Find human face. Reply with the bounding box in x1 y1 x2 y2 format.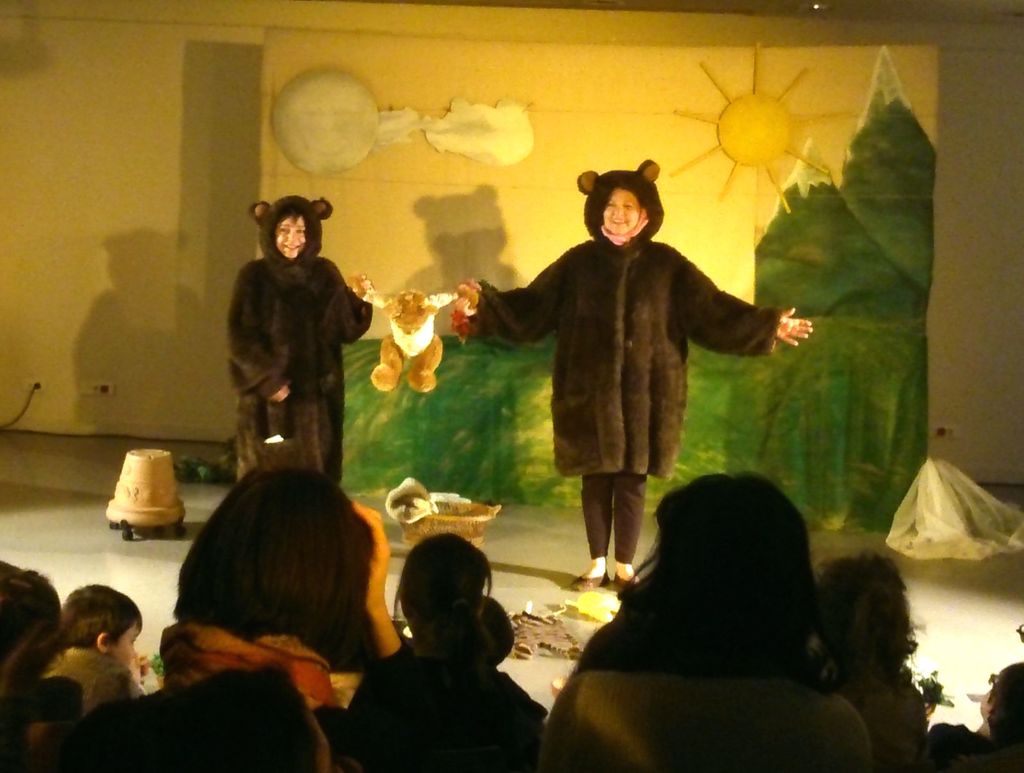
106 619 135 667.
